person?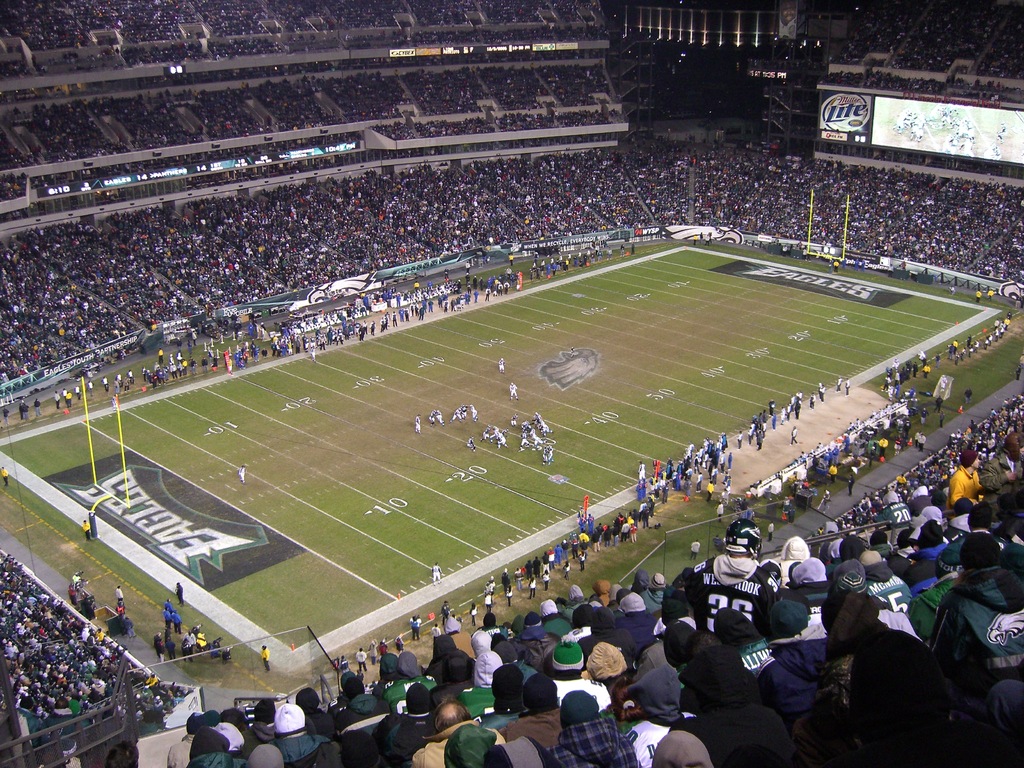
[848,646,948,763]
